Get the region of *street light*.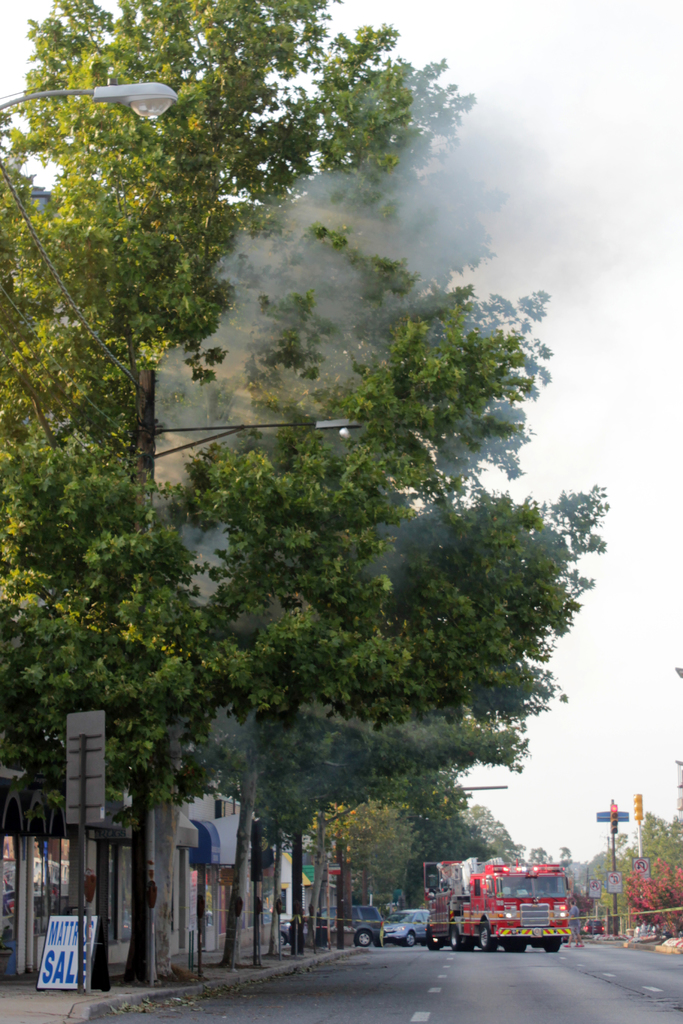
124/366/361/982.
